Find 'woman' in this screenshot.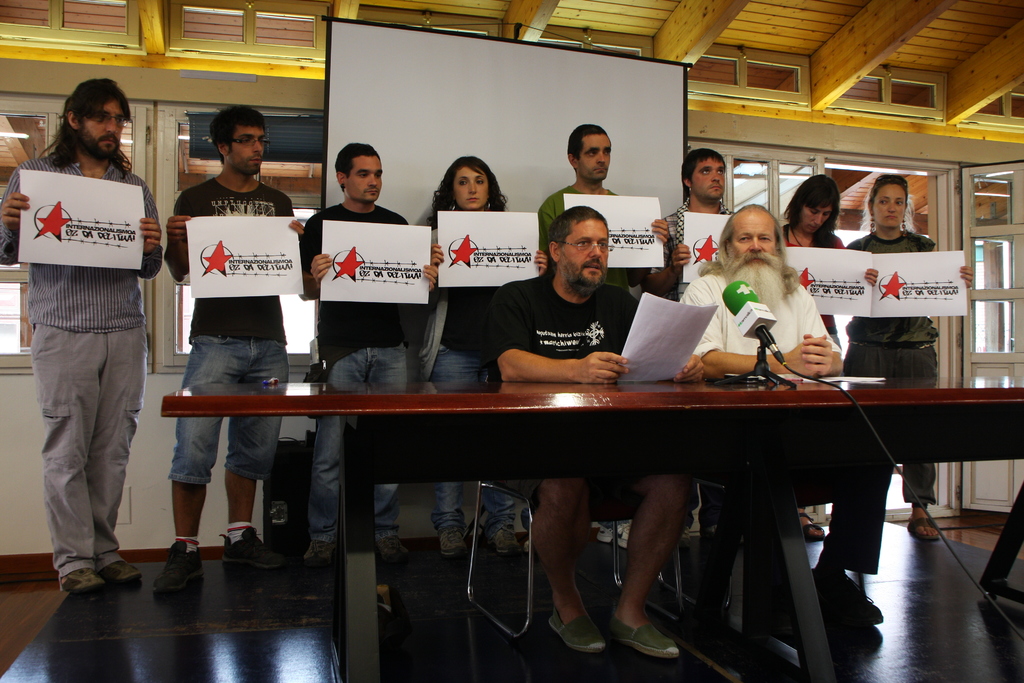
The bounding box for 'woman' is (x1=844, y1=170, x2=980, y2=540).
